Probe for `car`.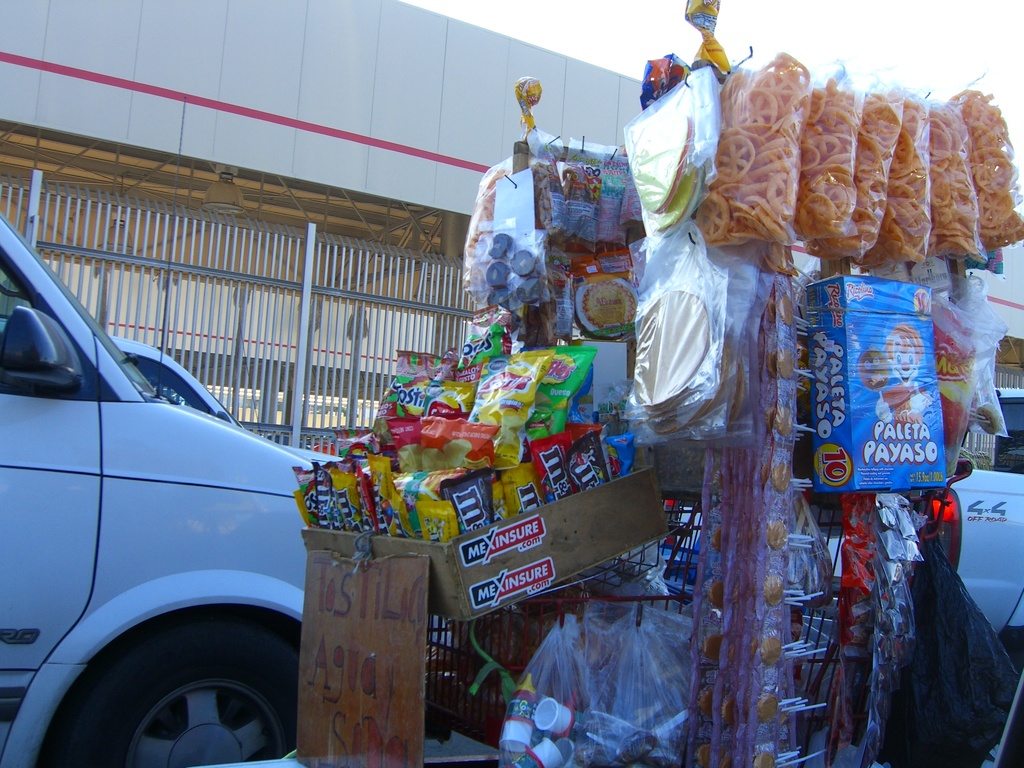
Probe result: [0, 230, 330, 766].
